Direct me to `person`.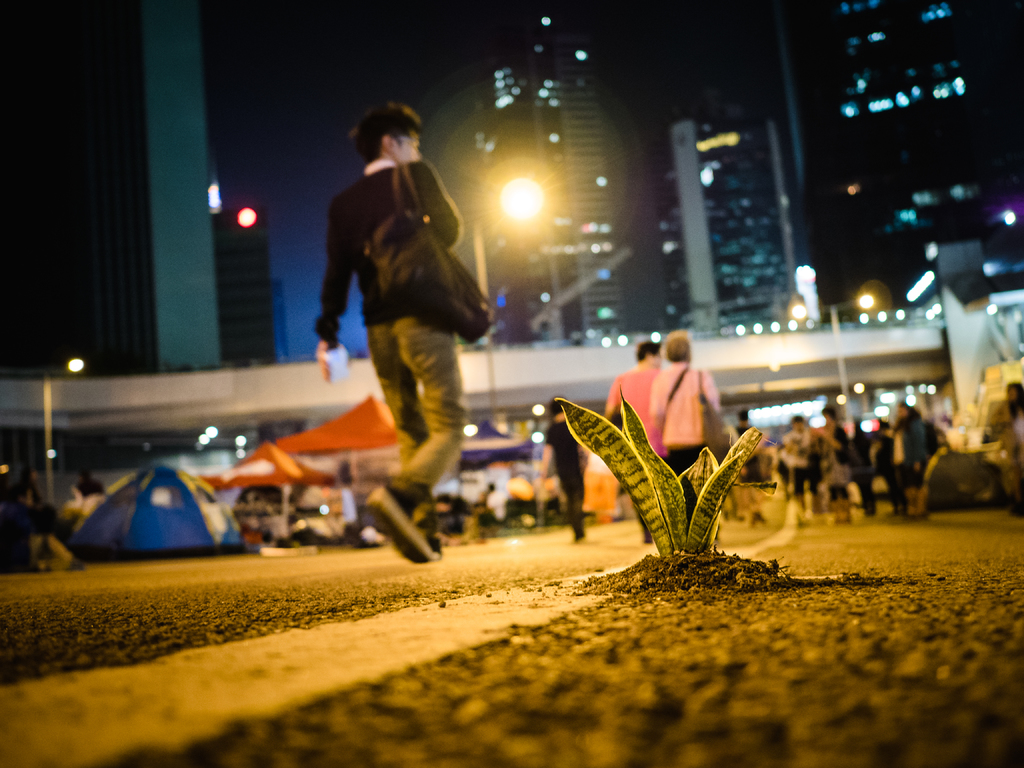
Direction: (535, 390, 589, 541).
